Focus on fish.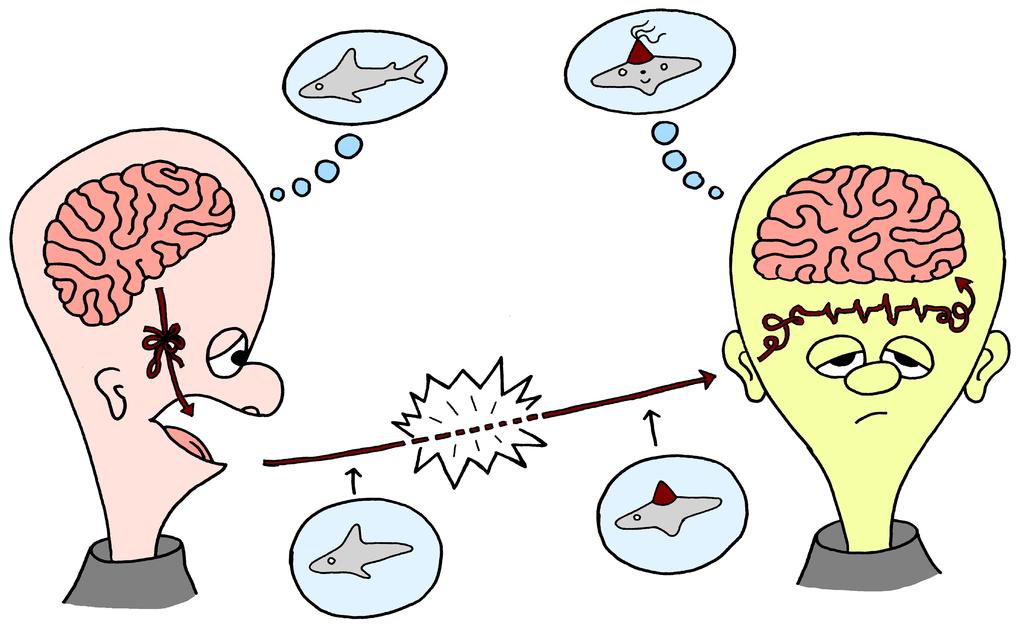
Focused at rect(300, 43, 423, 102).
